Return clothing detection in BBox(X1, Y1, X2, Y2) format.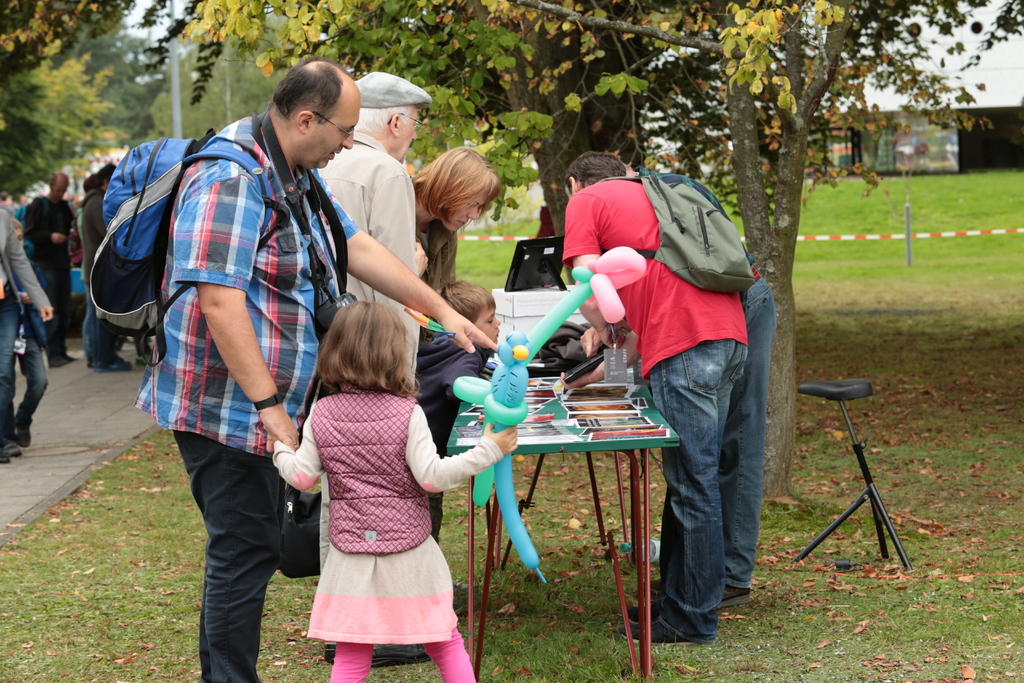
BBox(78, 179, 131, 358).
